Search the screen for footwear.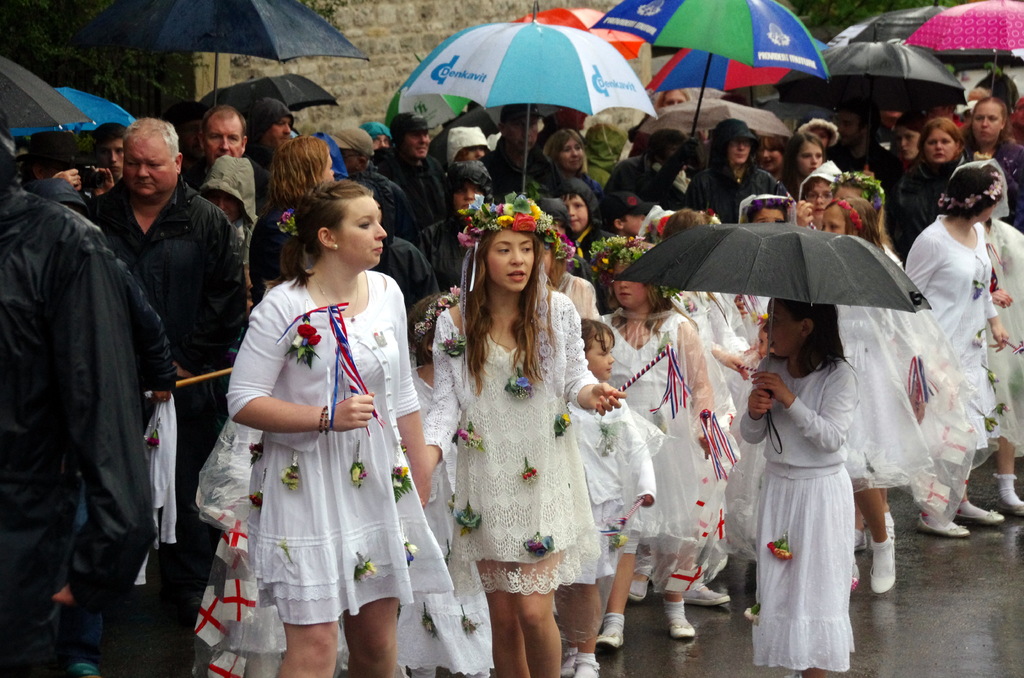
Found at Rect(627, 577, 650, 601).
